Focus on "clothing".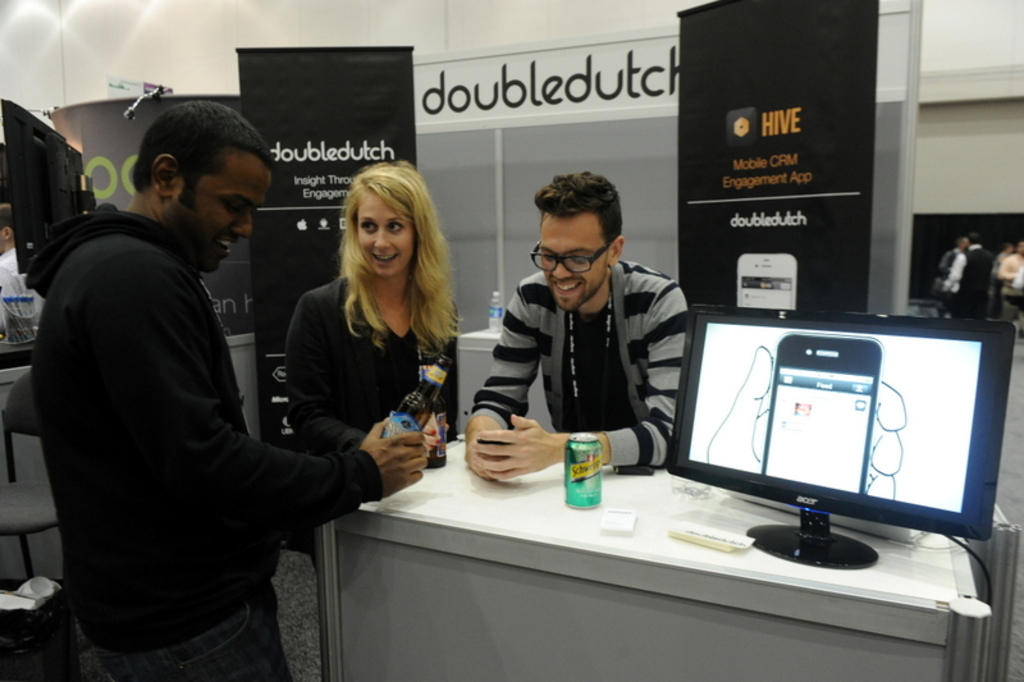
Focused at l=283, t=264, r=461, b=461.
